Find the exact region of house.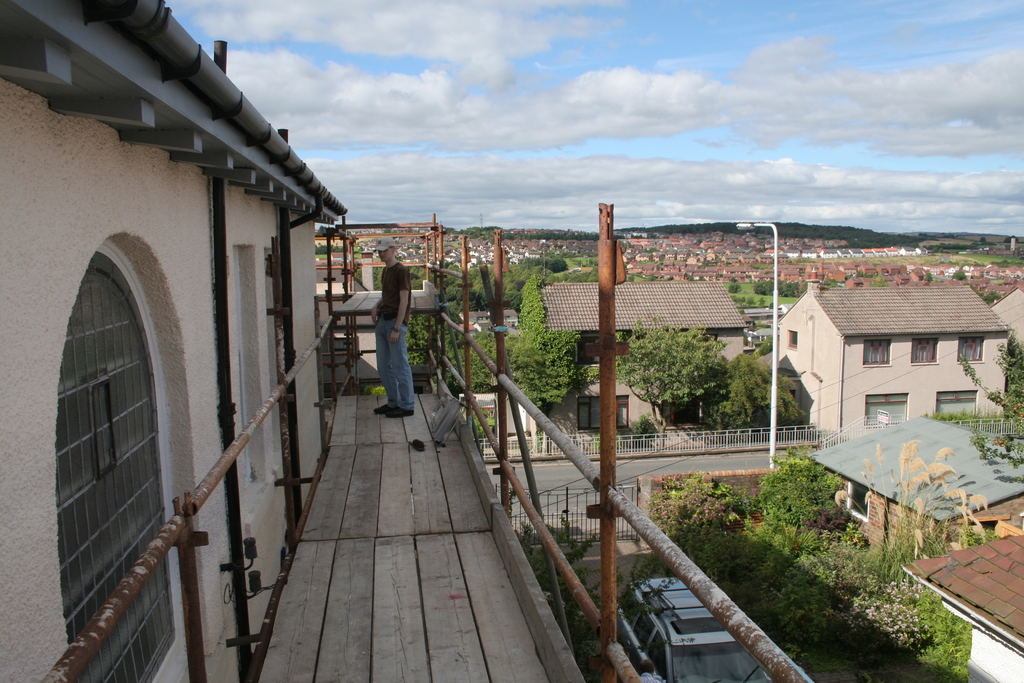
Exact region: [left=0, top=0, right=825, bottom=682].
